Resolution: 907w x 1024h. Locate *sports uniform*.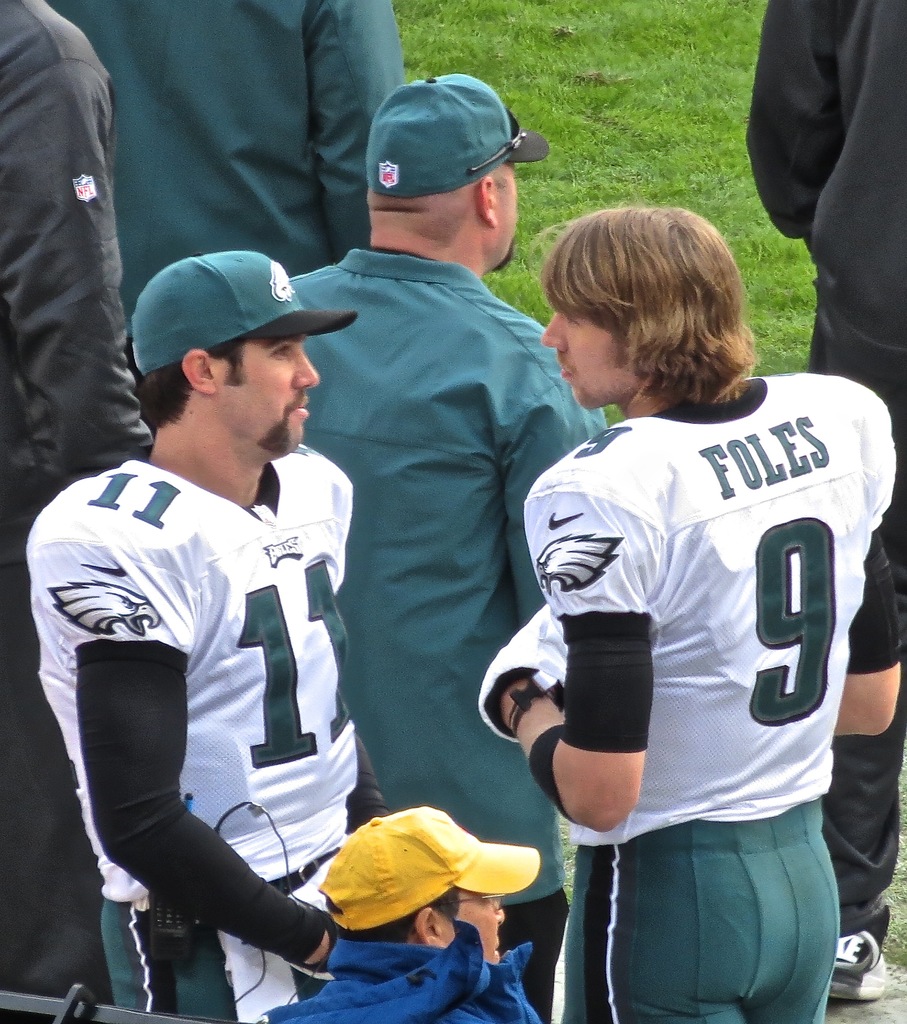
crop(54, 0, 412, 333).
